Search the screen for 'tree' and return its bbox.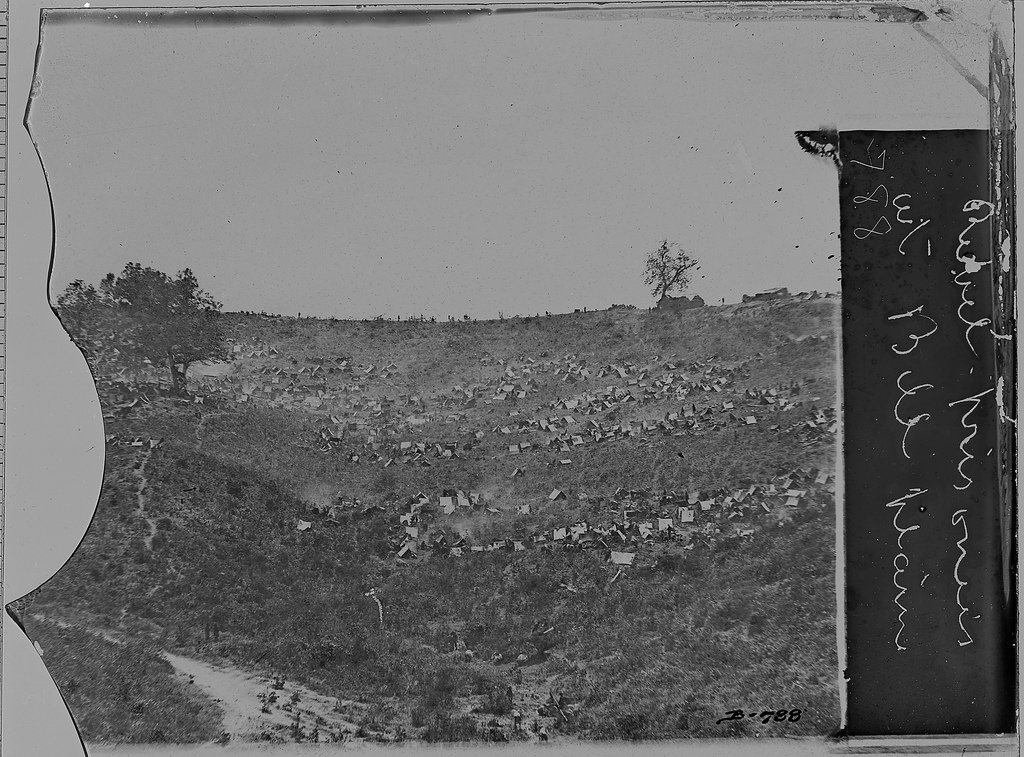
Found: 59 256 235 389.
